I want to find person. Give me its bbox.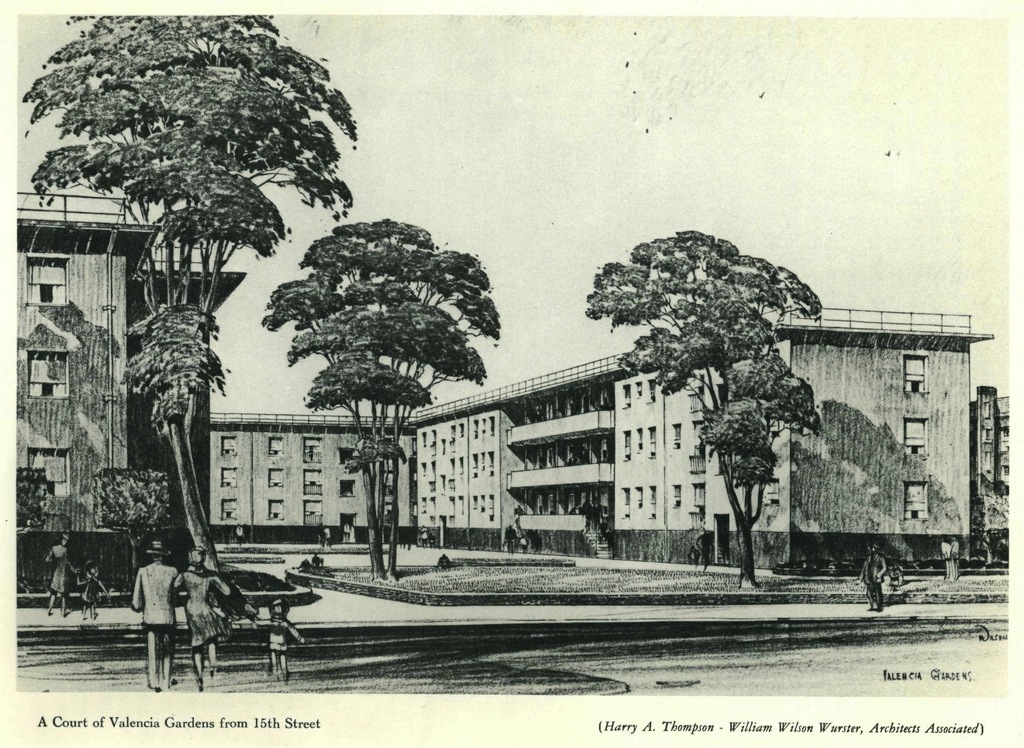
<bbox>689, 526, 717, 569</bbox>.
